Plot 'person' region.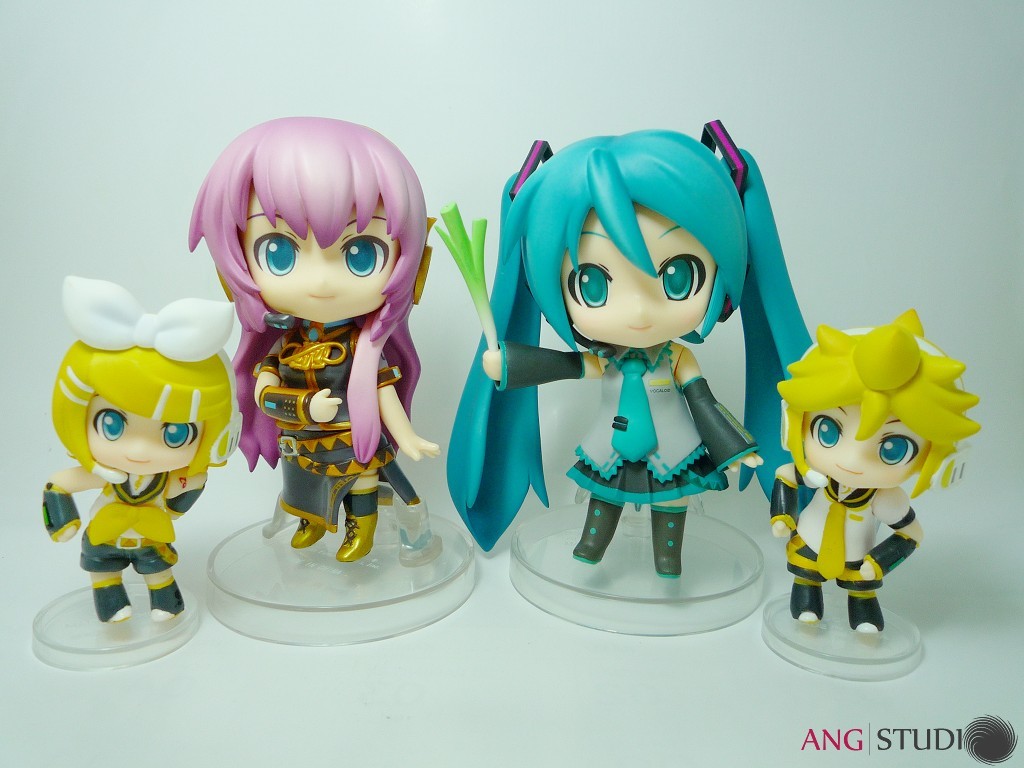
Plotted at 33, 275, 246, 624.
